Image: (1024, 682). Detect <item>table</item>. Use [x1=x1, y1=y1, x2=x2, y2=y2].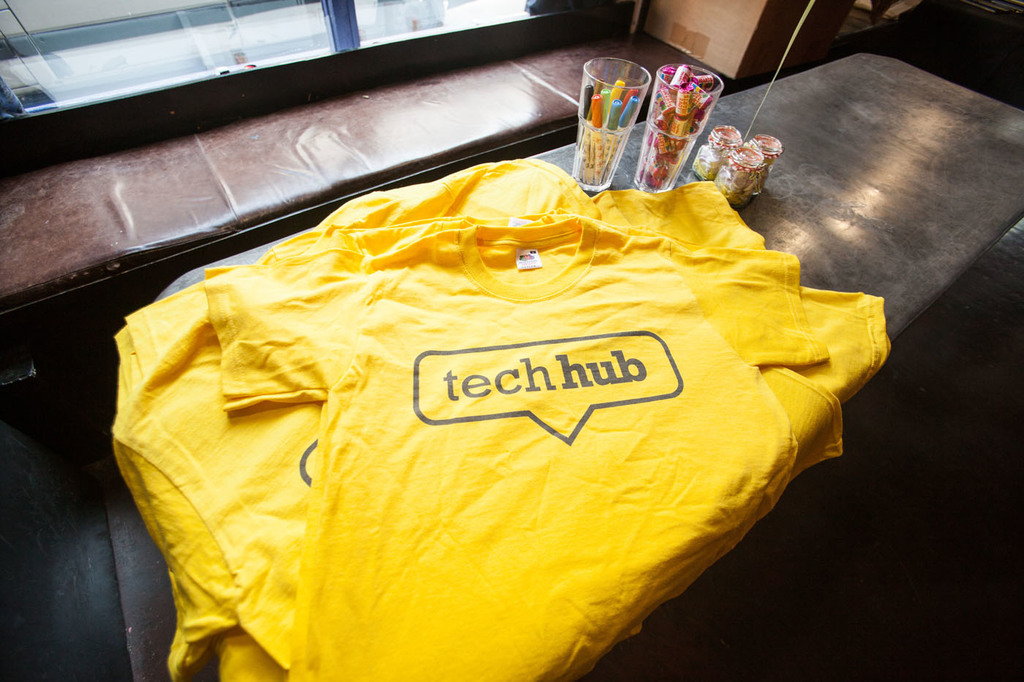
[x1=0, y1=39, x2=1023, y2=681].
